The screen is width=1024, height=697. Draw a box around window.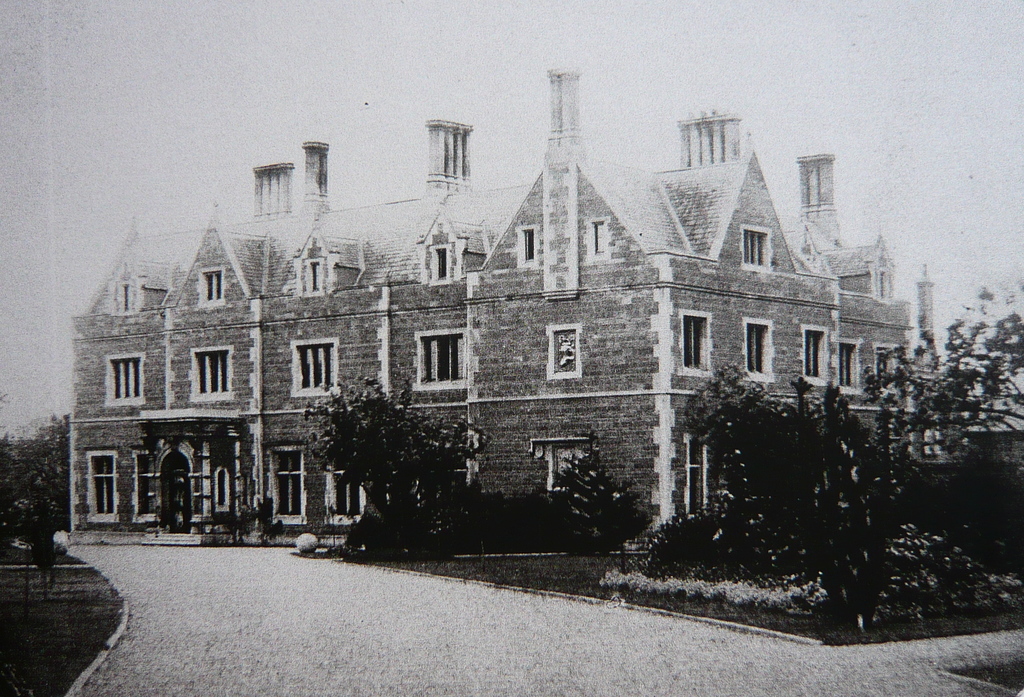
192, 352, 238, 402.
